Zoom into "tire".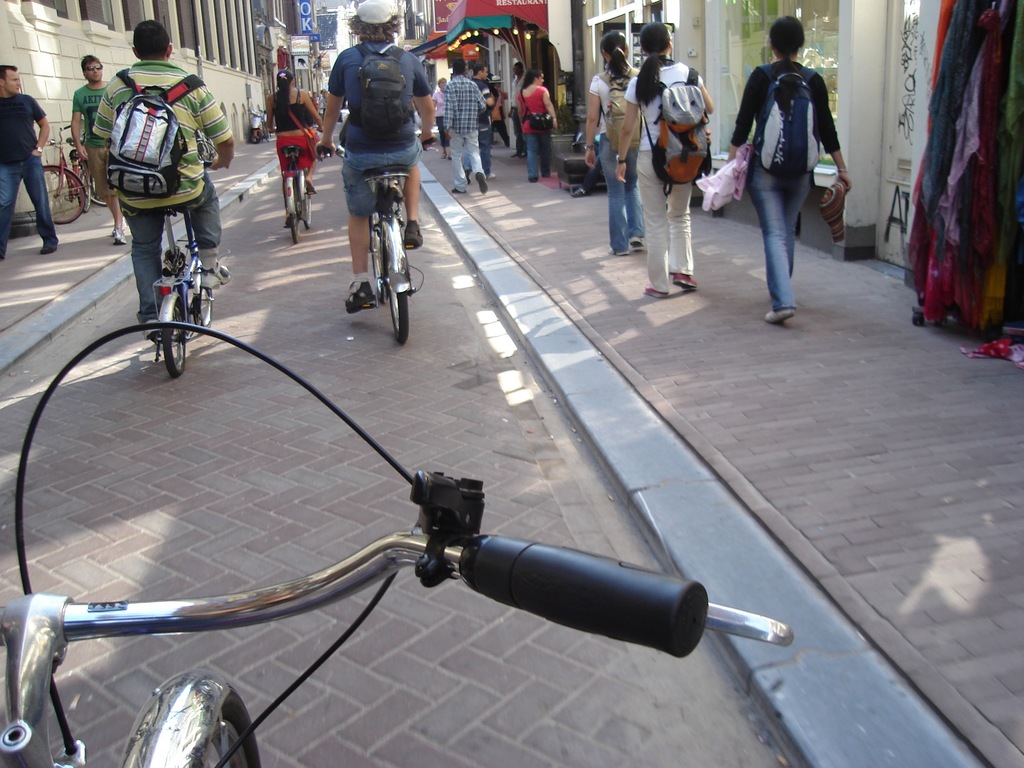
Zoom target: x1=288, y1=205, x2=297, y2=242.
